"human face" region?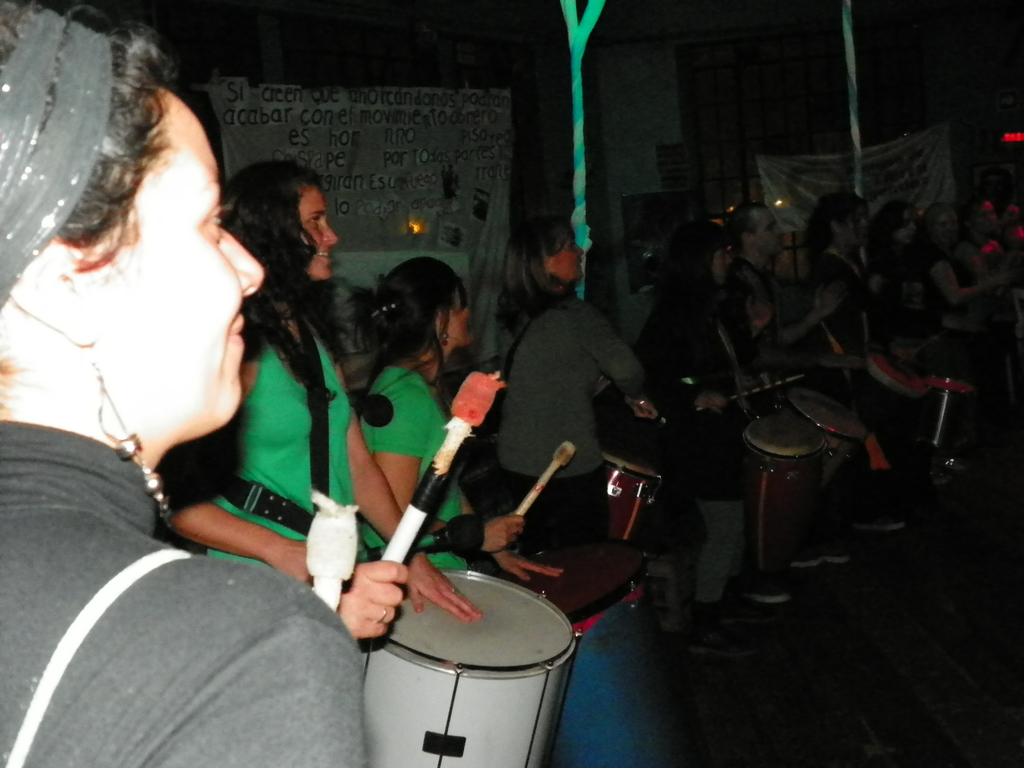
550:237:584:282
